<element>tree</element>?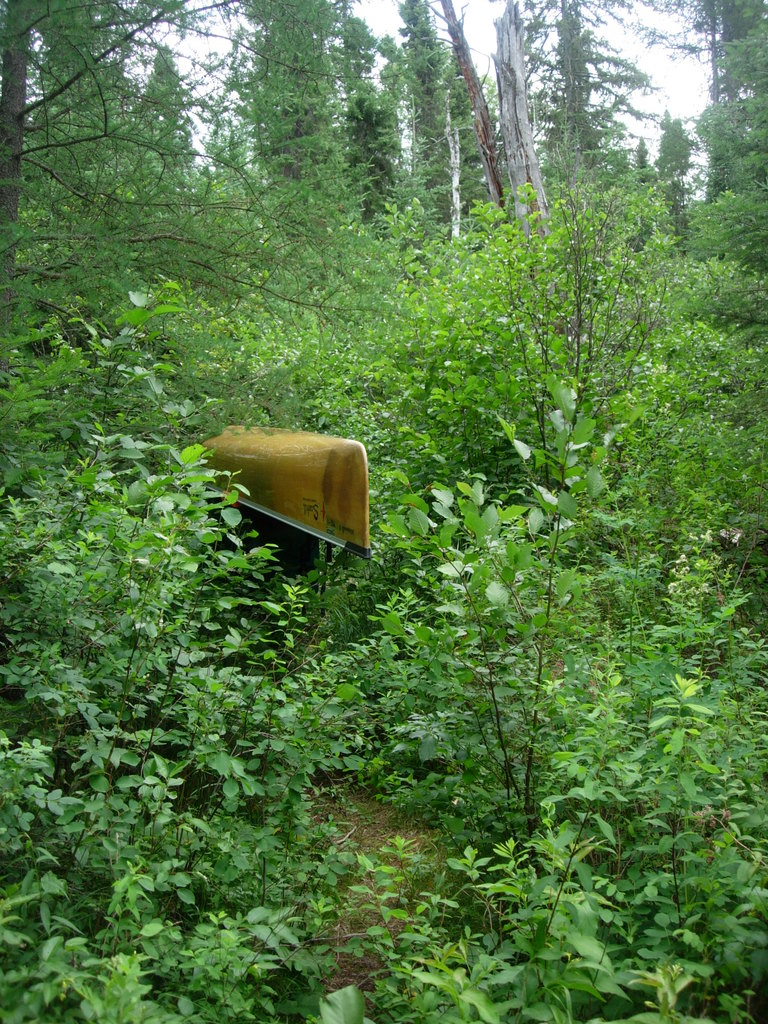
(423, 248, 767, 735)
